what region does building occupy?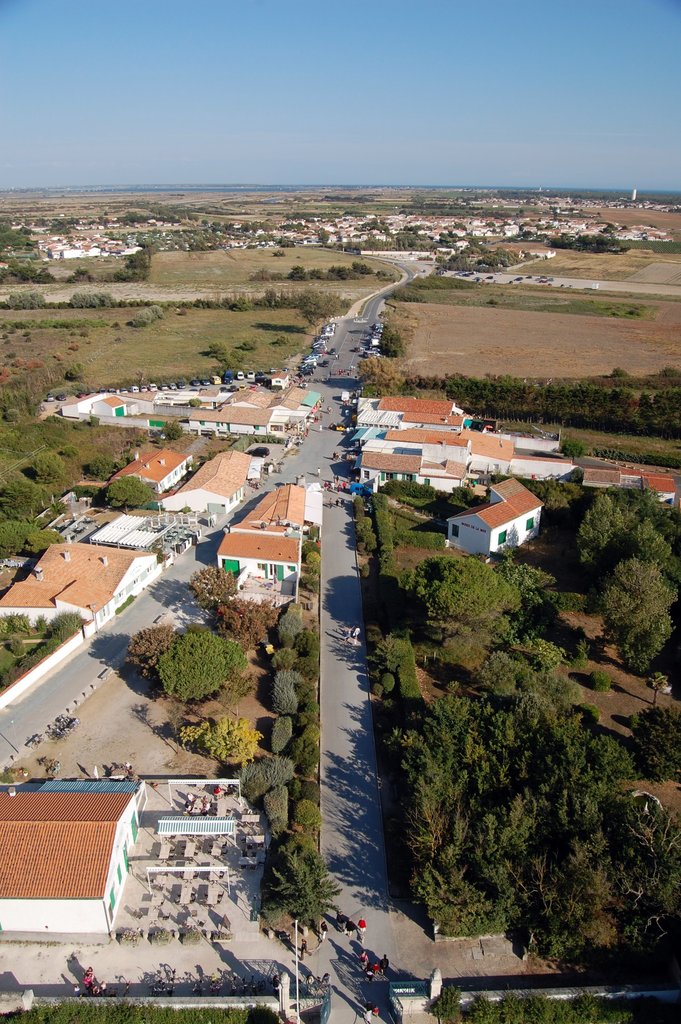
bbox=(108, 440, 194, 519).
